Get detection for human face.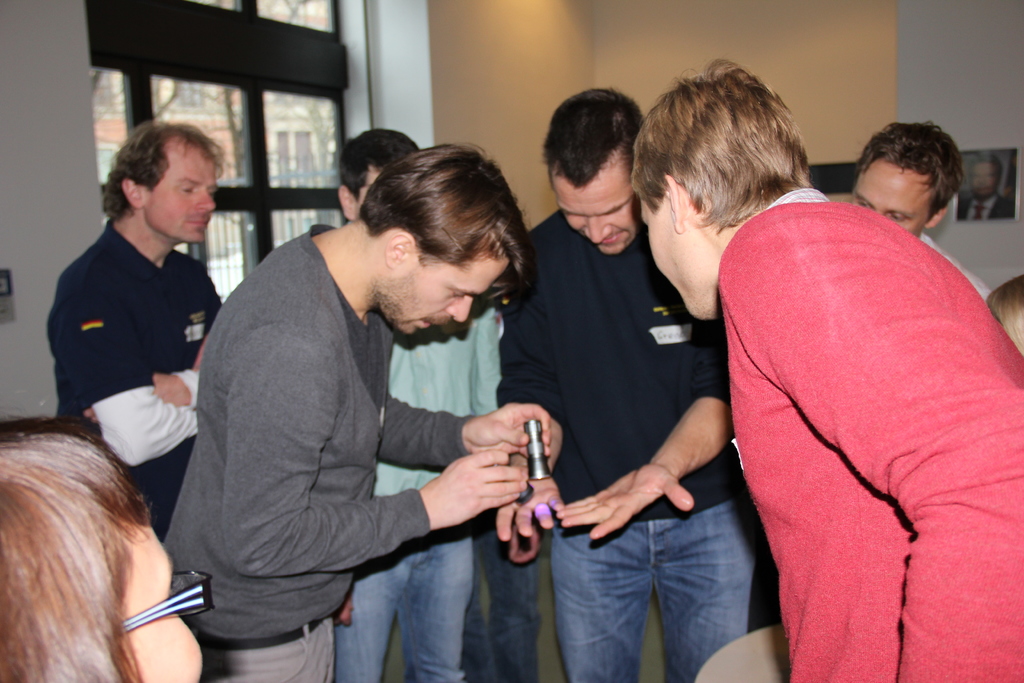
Detection: x1=141 y1=152 x2=216 y2=237.
